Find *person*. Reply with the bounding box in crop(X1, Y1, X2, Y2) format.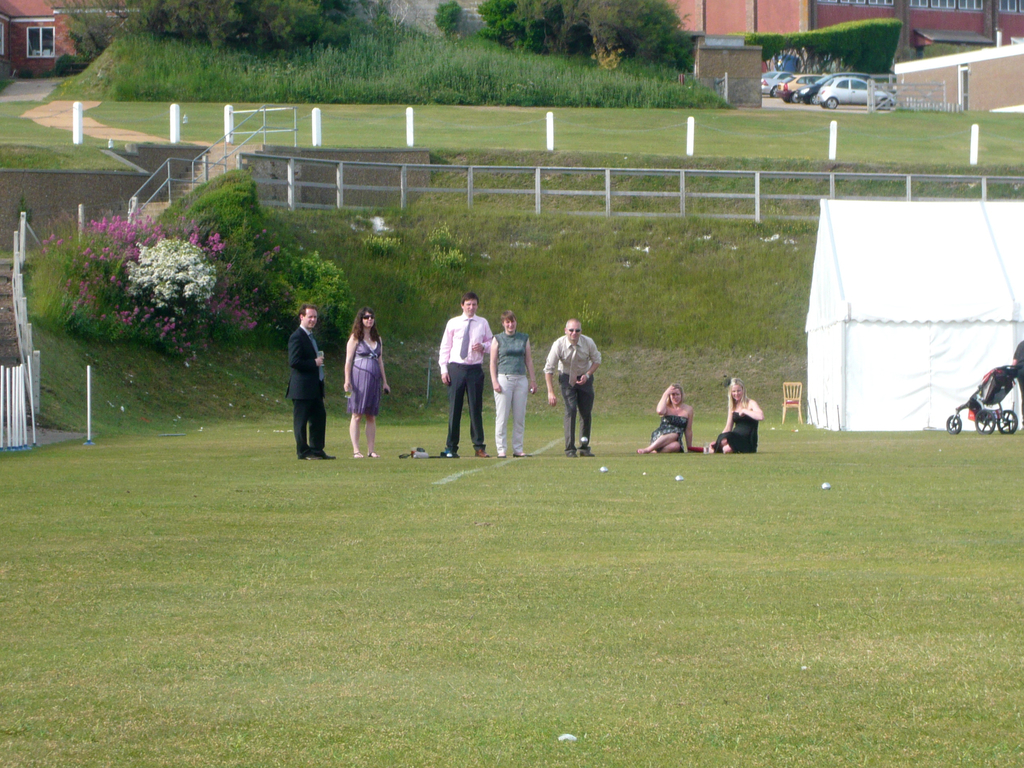
crop(710, 396, 764, 454).
